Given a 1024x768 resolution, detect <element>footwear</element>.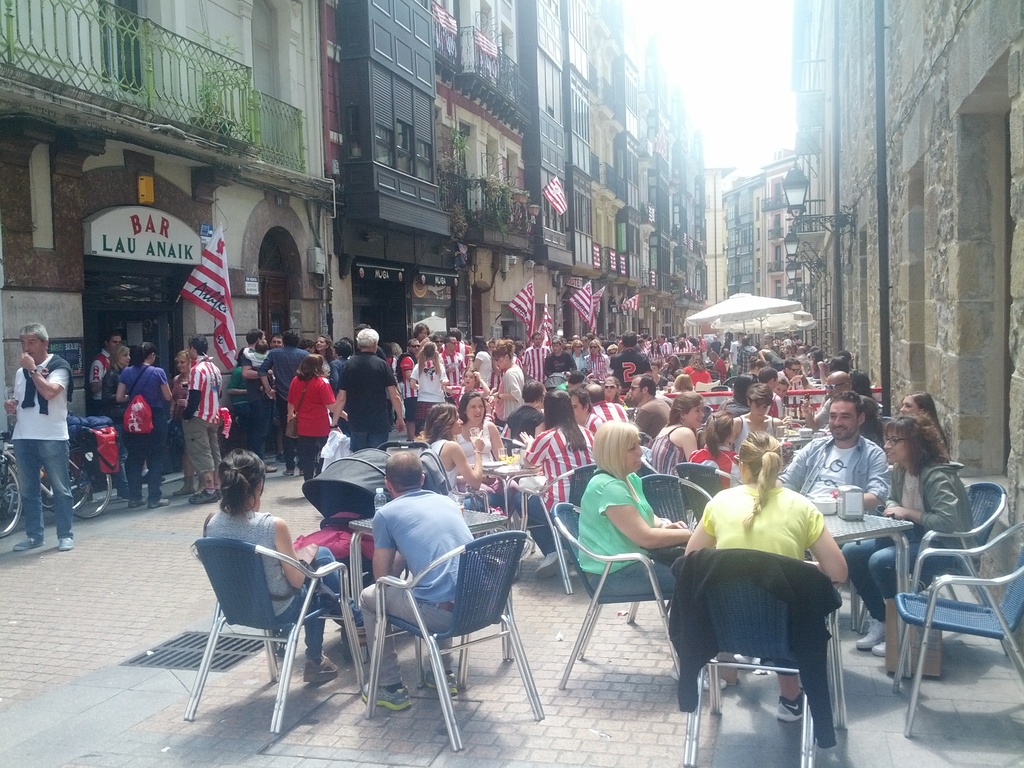
box=[12, 537, 45, 550].
